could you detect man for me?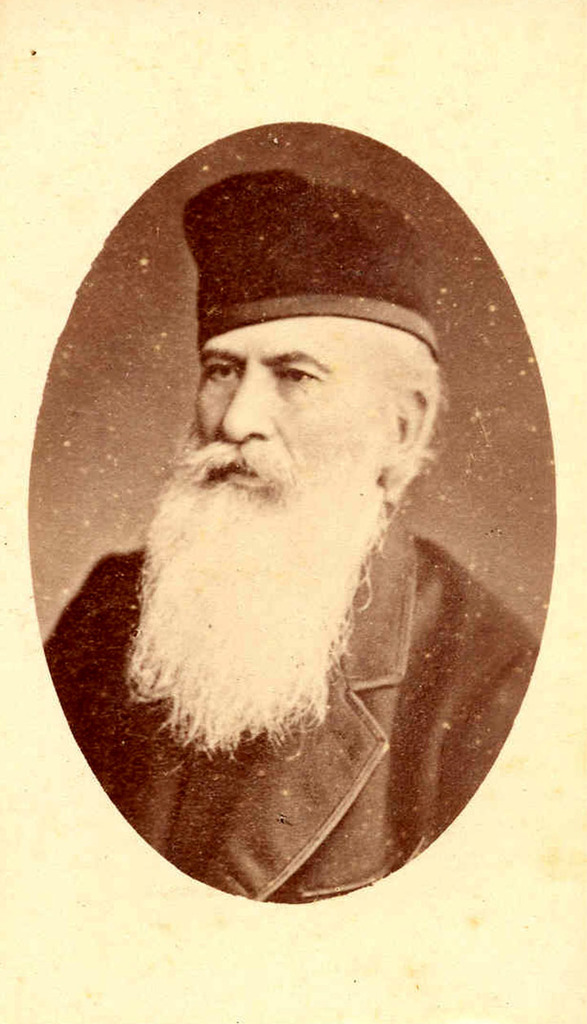
Detection result: bbox(35, 167, 535, 906).
